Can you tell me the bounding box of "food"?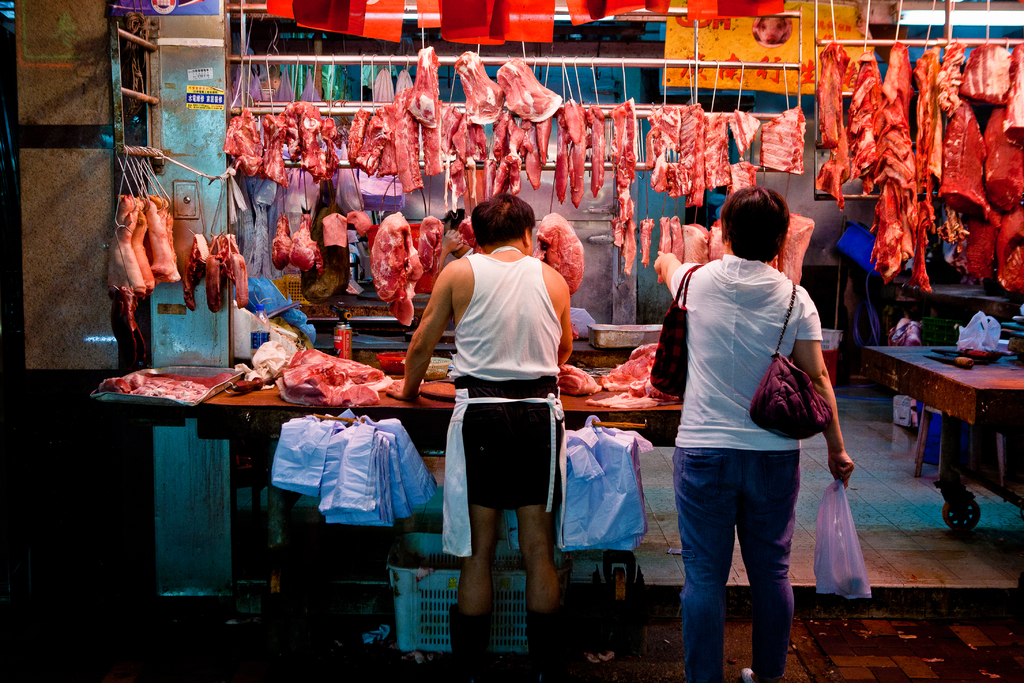
<region>285, 99, 328, 180</region>.
